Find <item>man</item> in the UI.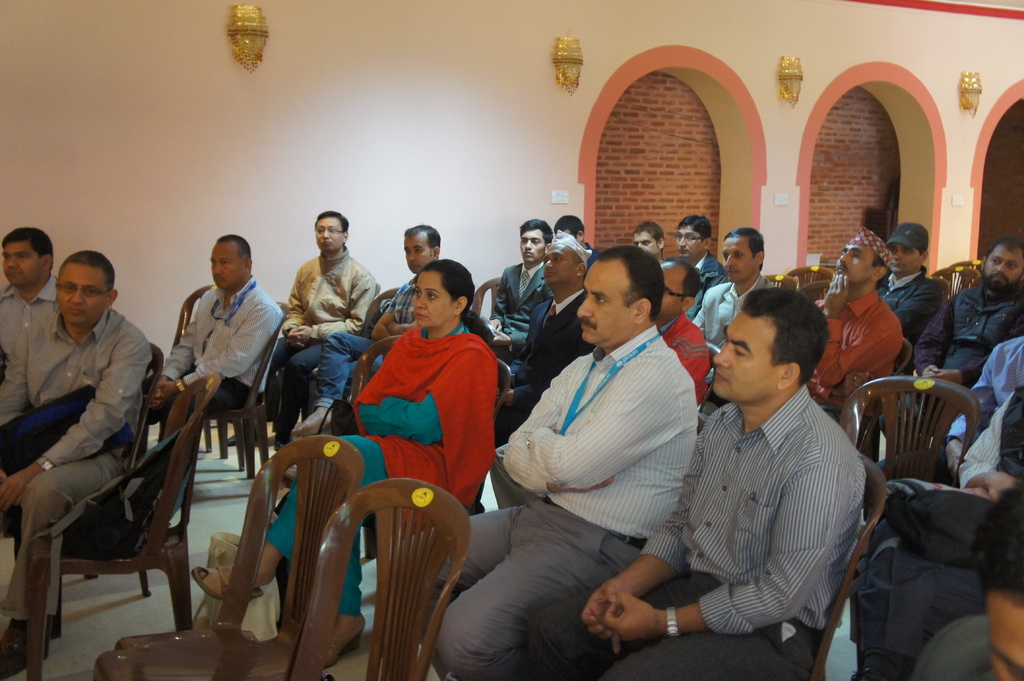
UI element at Rect(646, 264, 906, 675).
